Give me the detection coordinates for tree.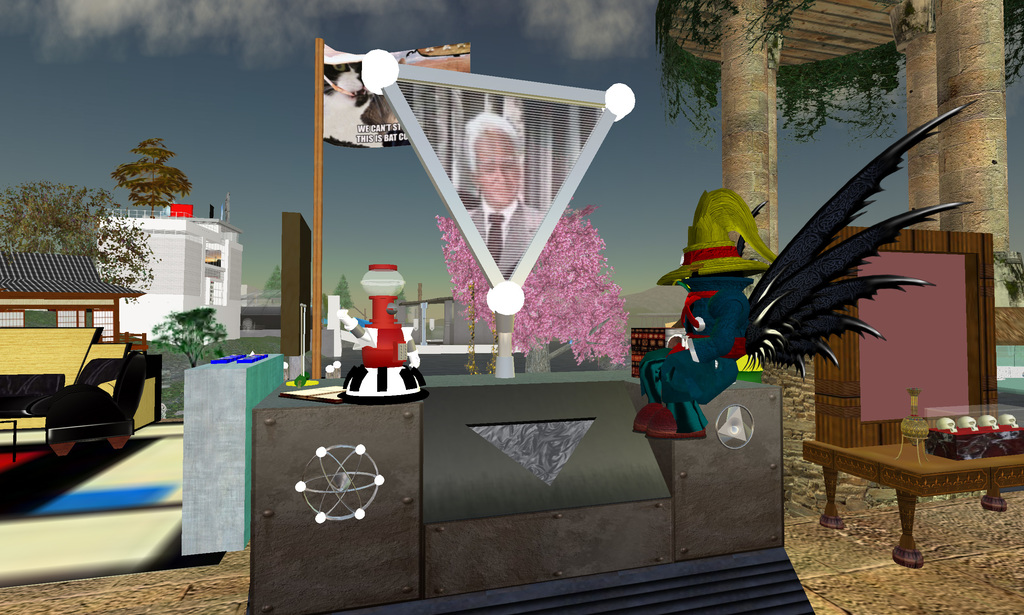
(left=0, top=181, right=119, bottom=255).
